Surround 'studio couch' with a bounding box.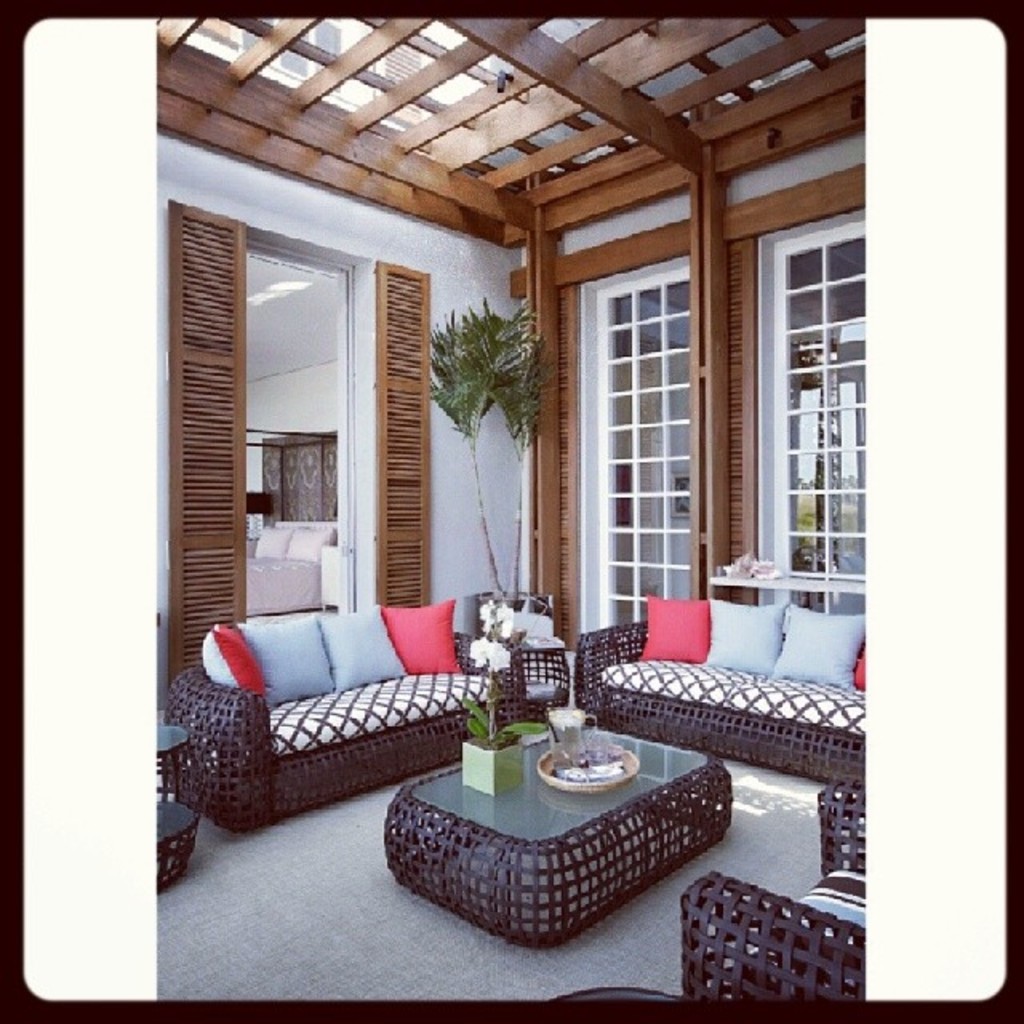
crop(576, 584, 875, 792).
